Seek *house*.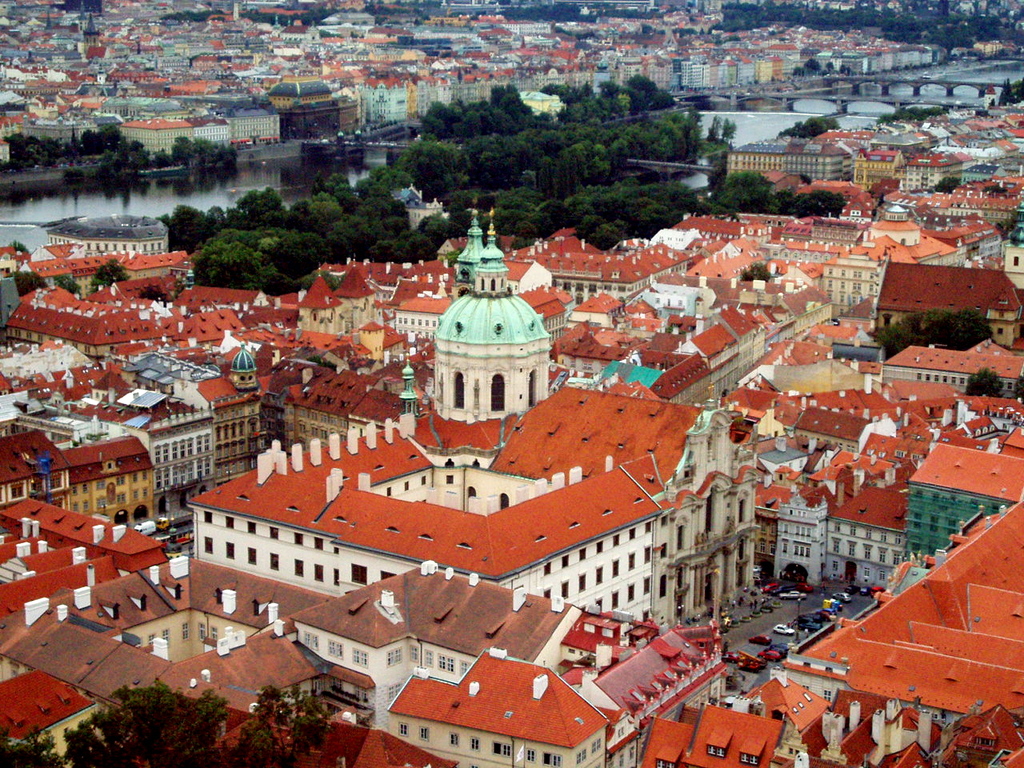
(left=385, top=646, right=613, bottom=767).
